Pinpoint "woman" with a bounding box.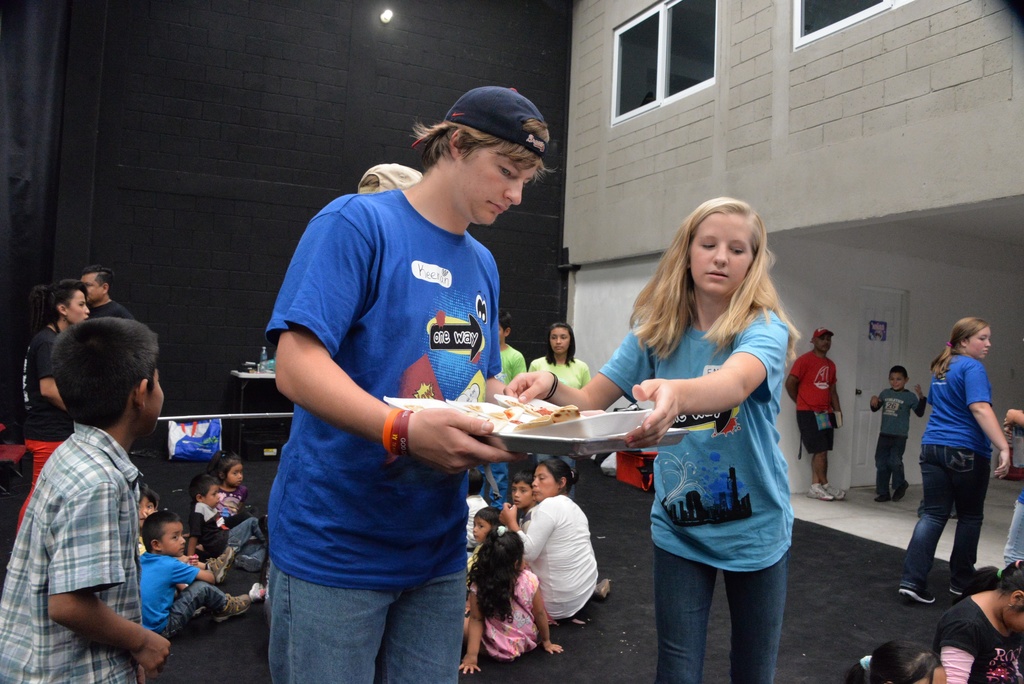
{"x1": 524, "y1": 323, "x2": 593, "y2": 499}.
